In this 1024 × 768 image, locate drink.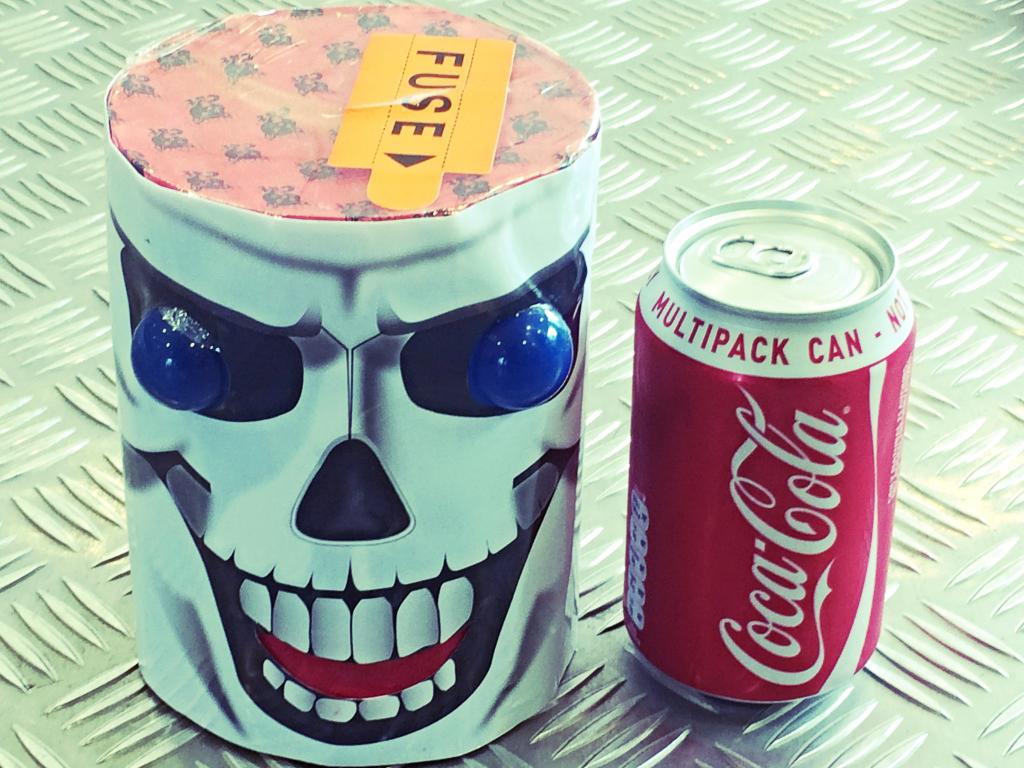
Bounding box: (606,236,905,749).
